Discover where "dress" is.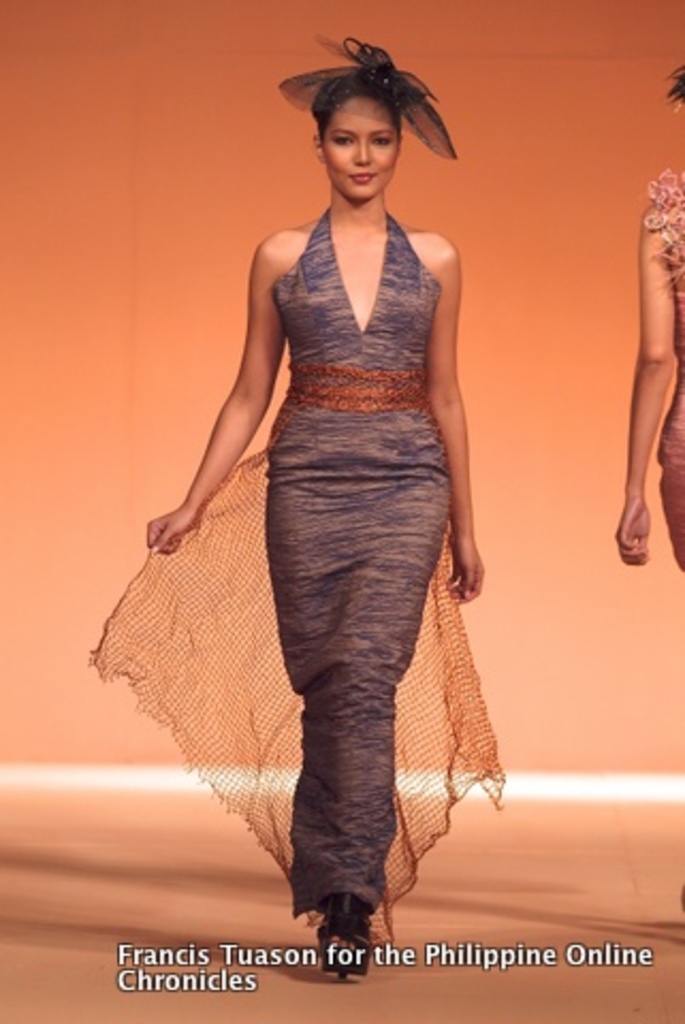
Discovered at (636, 177, 683, 572).
